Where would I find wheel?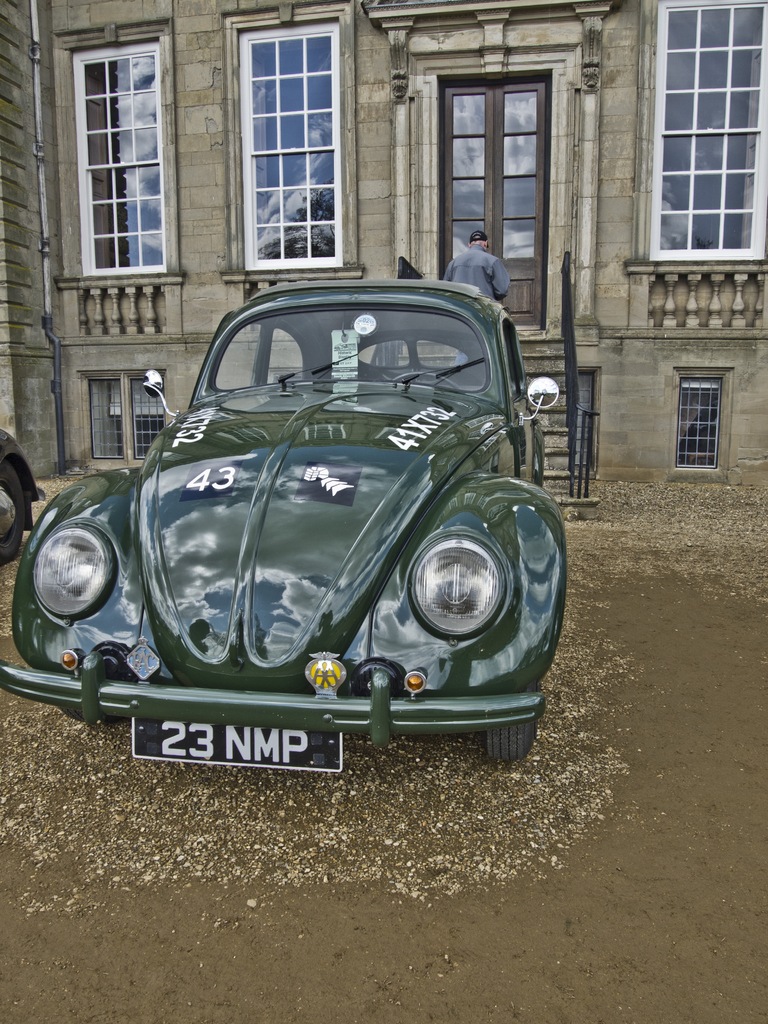
At <bbox>44, 698, 98, 729</bbox>.
